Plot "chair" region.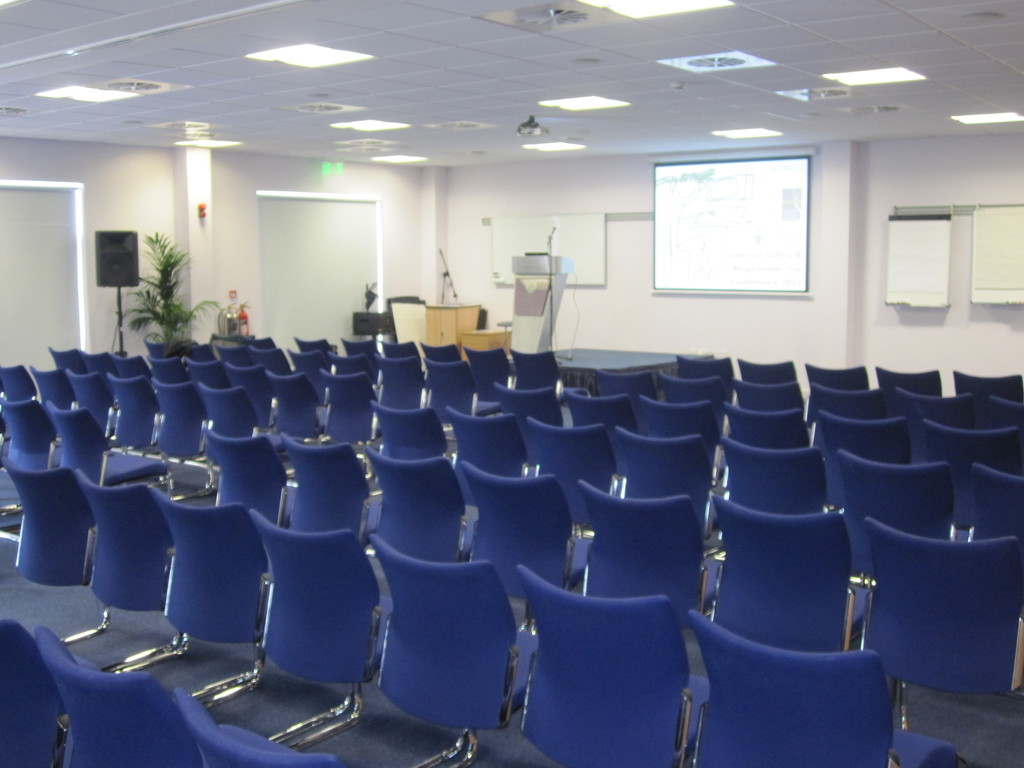
Plotted at <box>575,475,721,662</box>.
